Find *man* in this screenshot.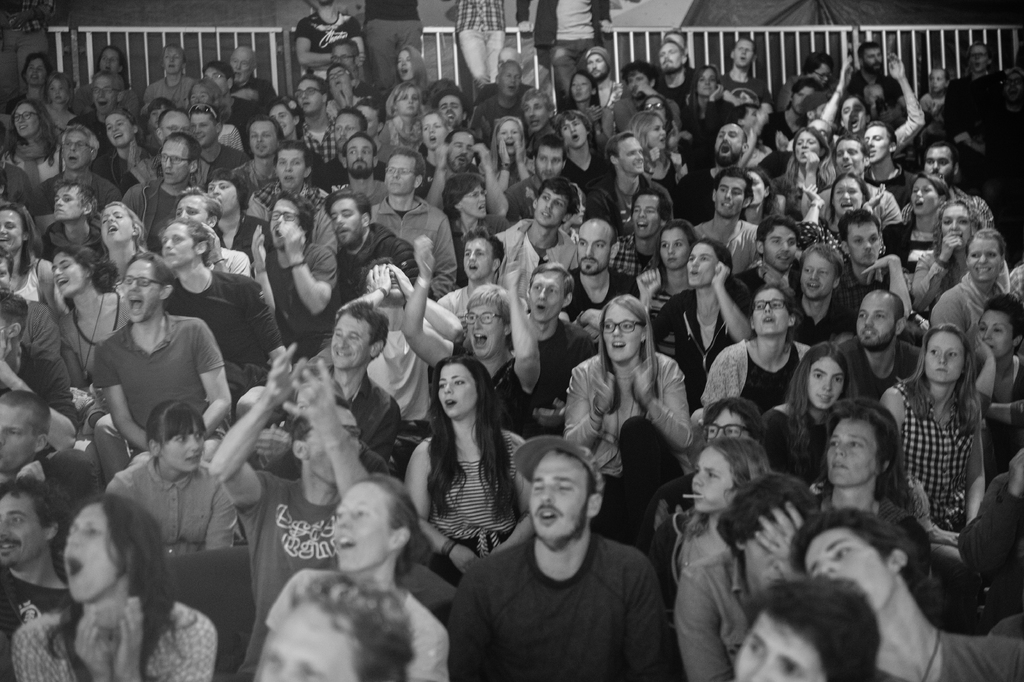
The bounding box for *man* is 734:215:805:291.
